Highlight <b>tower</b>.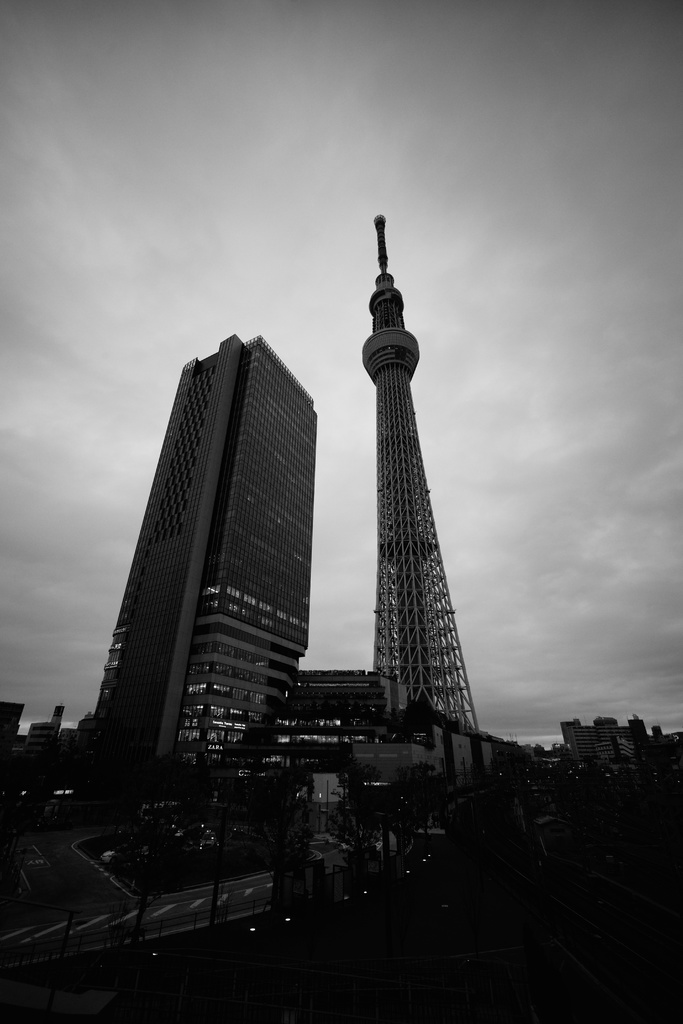
Highlighted region: l=95, t=335, r=316, b=764.
